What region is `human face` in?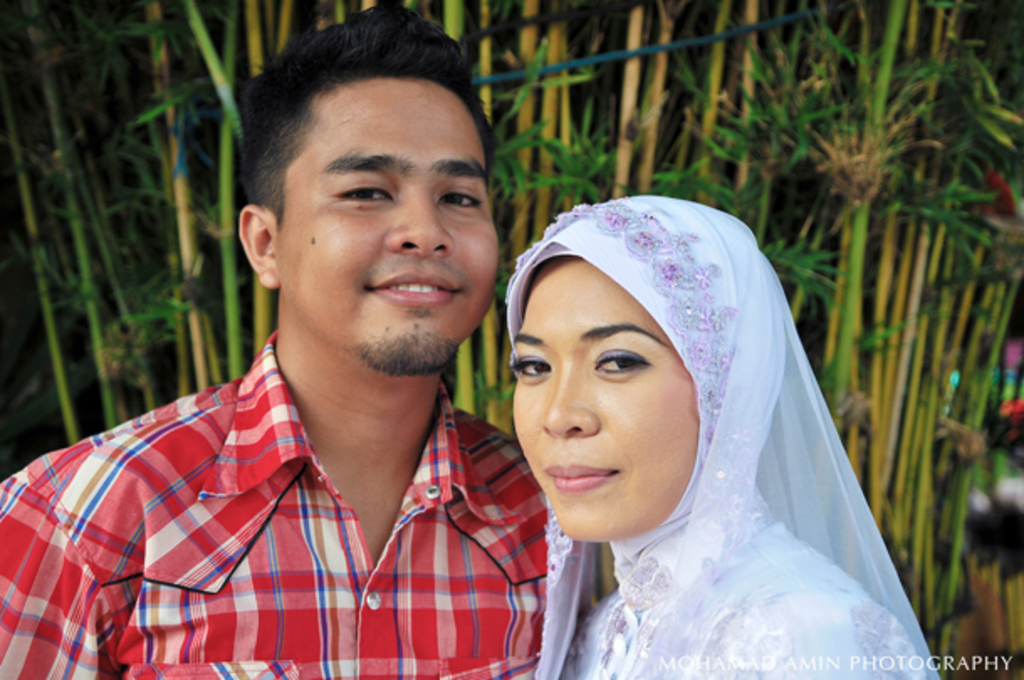
[x1=269, y1=77, x2=500, y2=376].
